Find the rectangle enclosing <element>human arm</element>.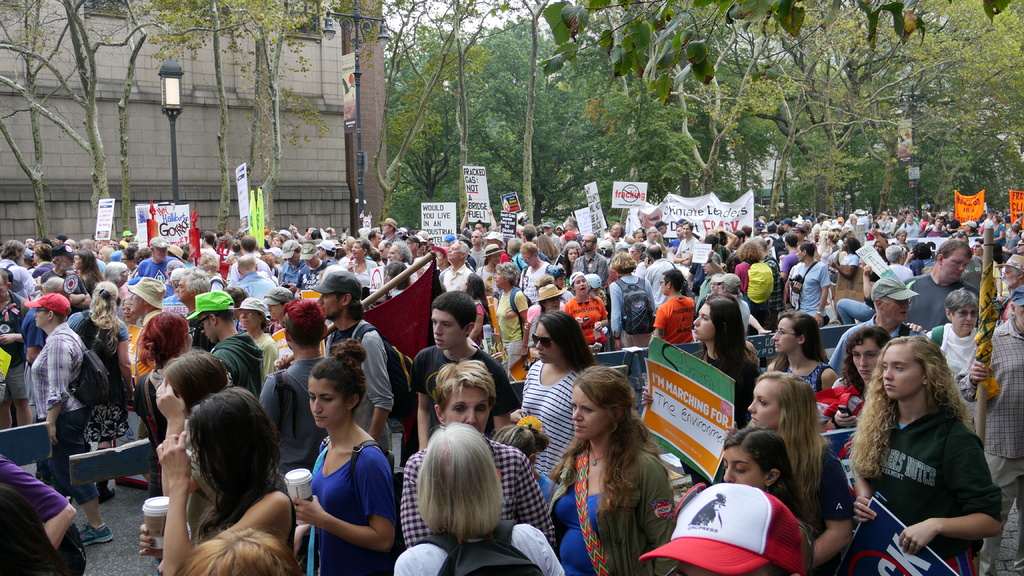
x1=851 y1=472 x2=881 y2=524.
